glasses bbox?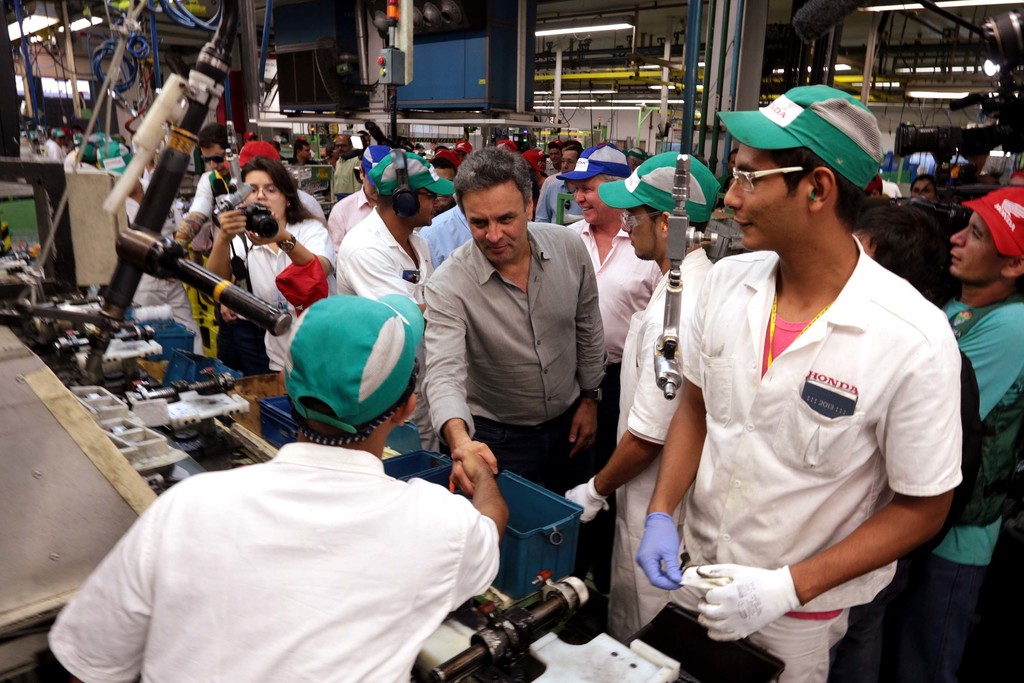
201, 151, 227, 170
